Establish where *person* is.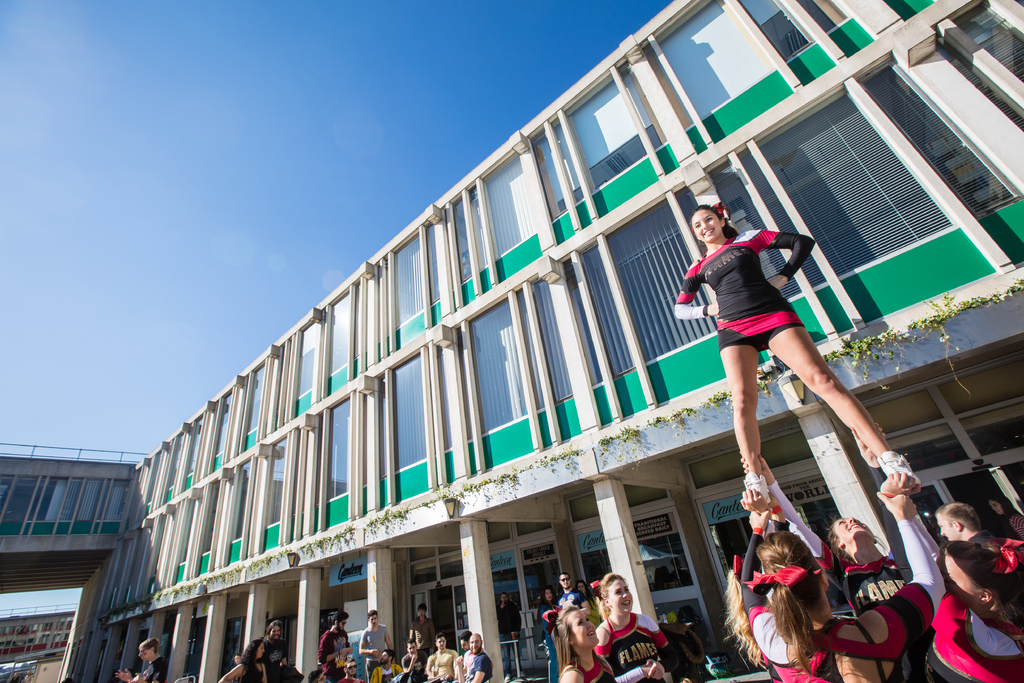
Established at left=457, top=634, right=488, bottom=682.
